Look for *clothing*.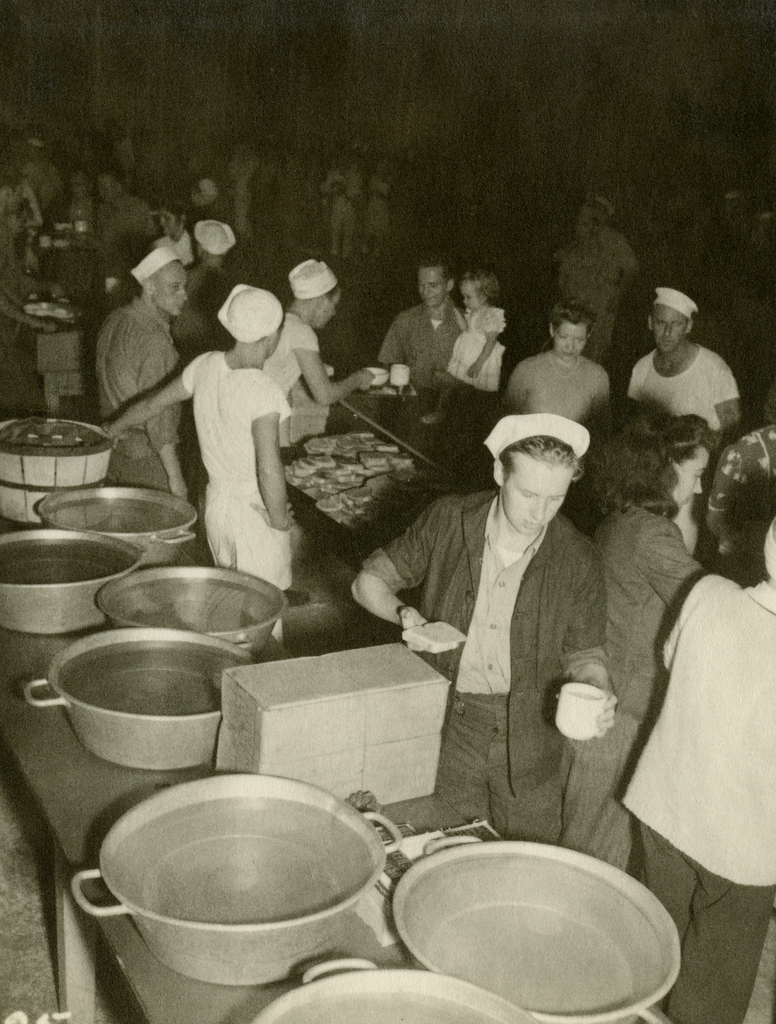
Found: [x1=498, y1=345, x2=610, y2=436].
